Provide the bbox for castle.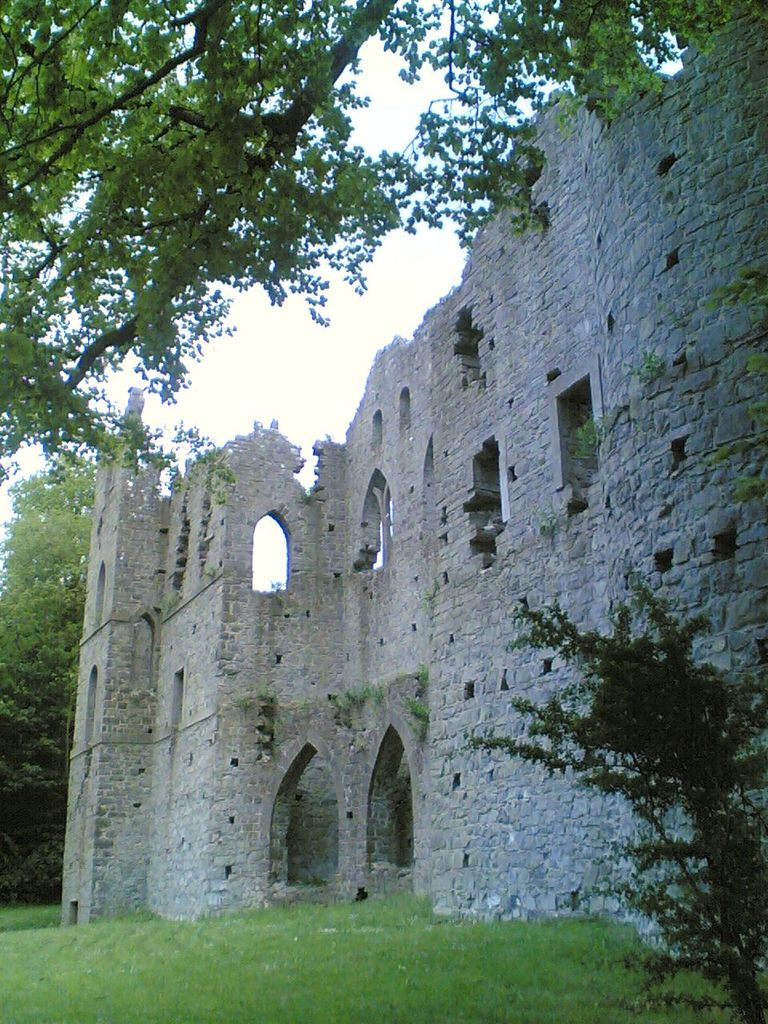
[49,0,767,960].
